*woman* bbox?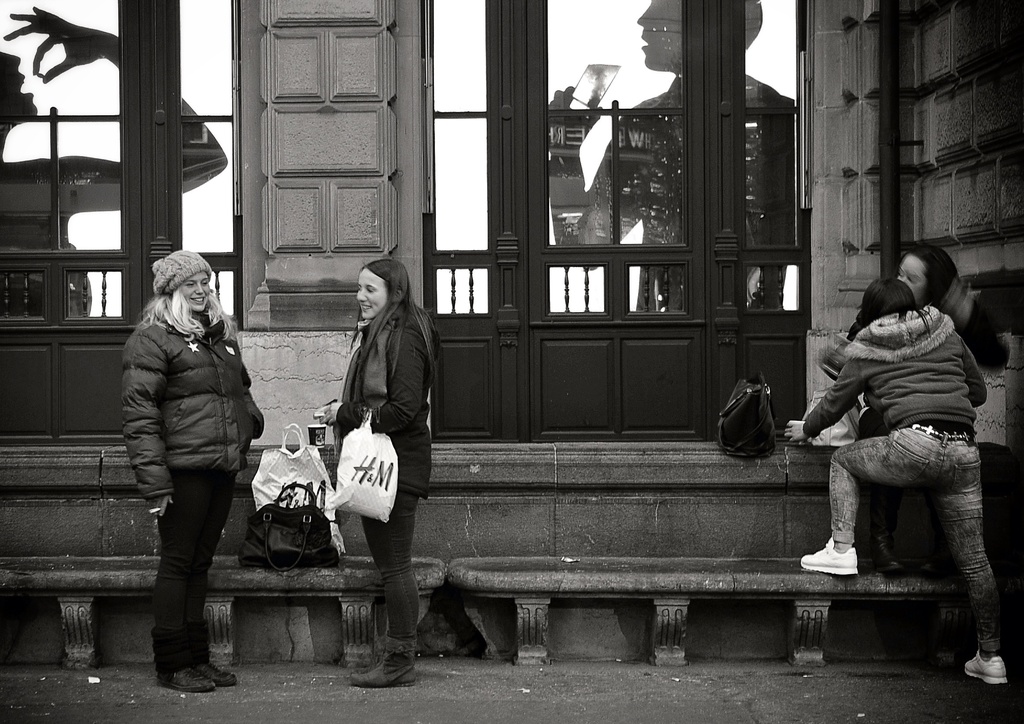
bbox=(315, 257, 445, 687)
